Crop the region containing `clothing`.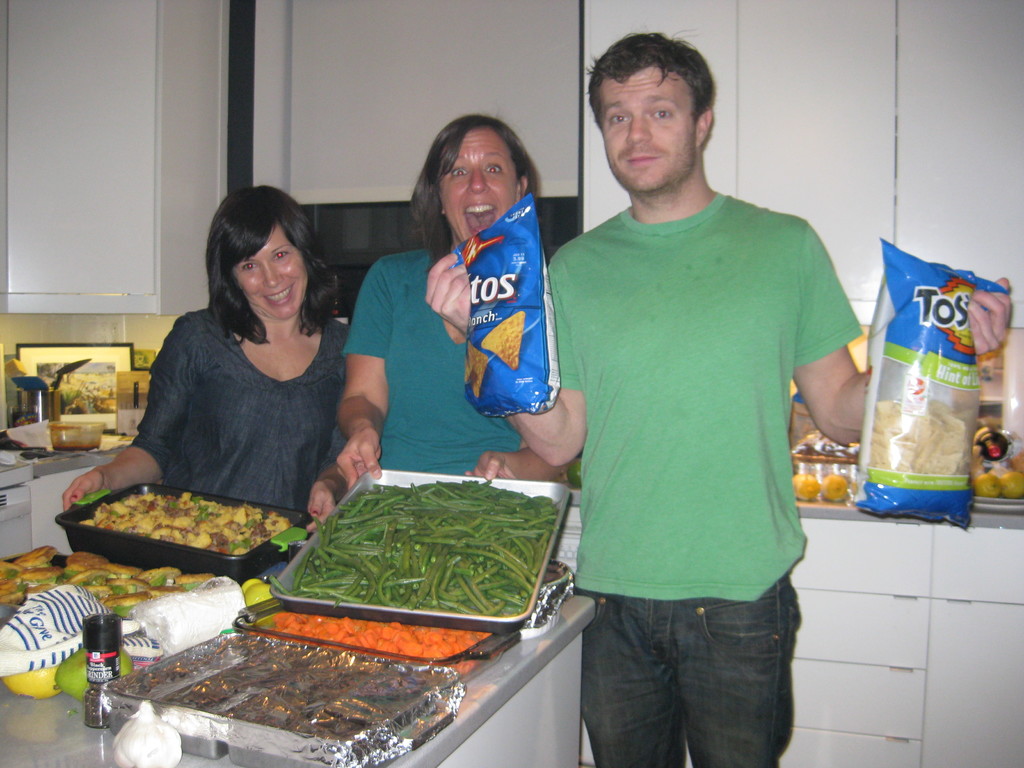
Crop region: {"x1": 132, "y1": 305, "x2": 342, "y2": 511}.
